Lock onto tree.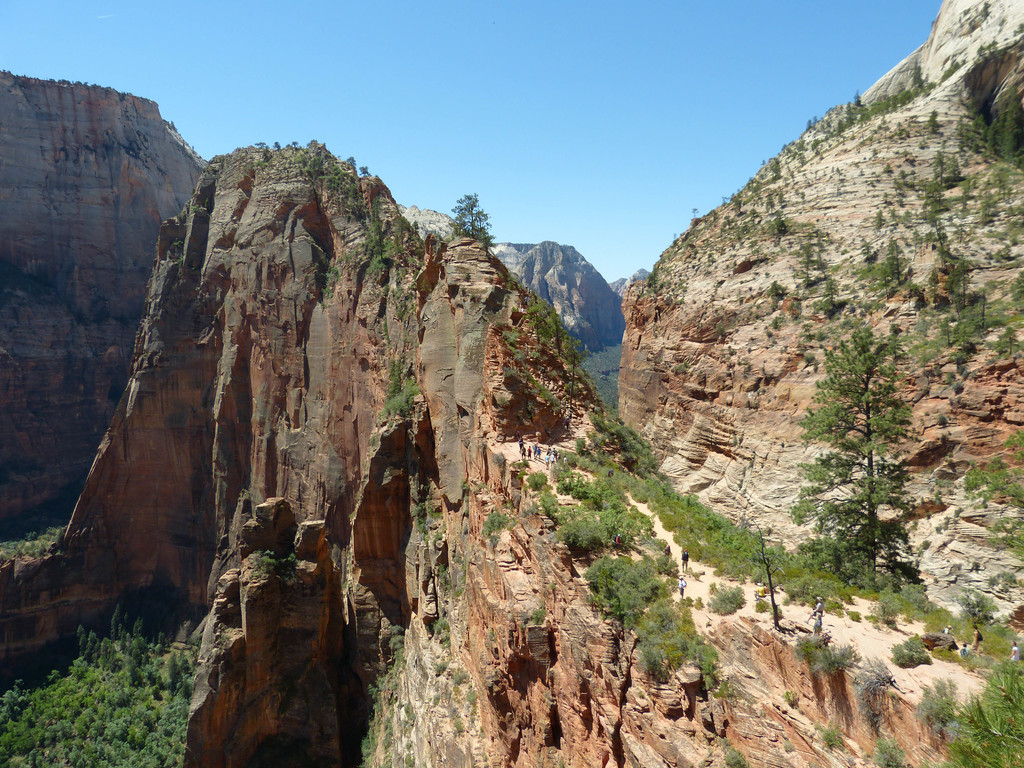
Locked: [291, 140, 302, 148].
